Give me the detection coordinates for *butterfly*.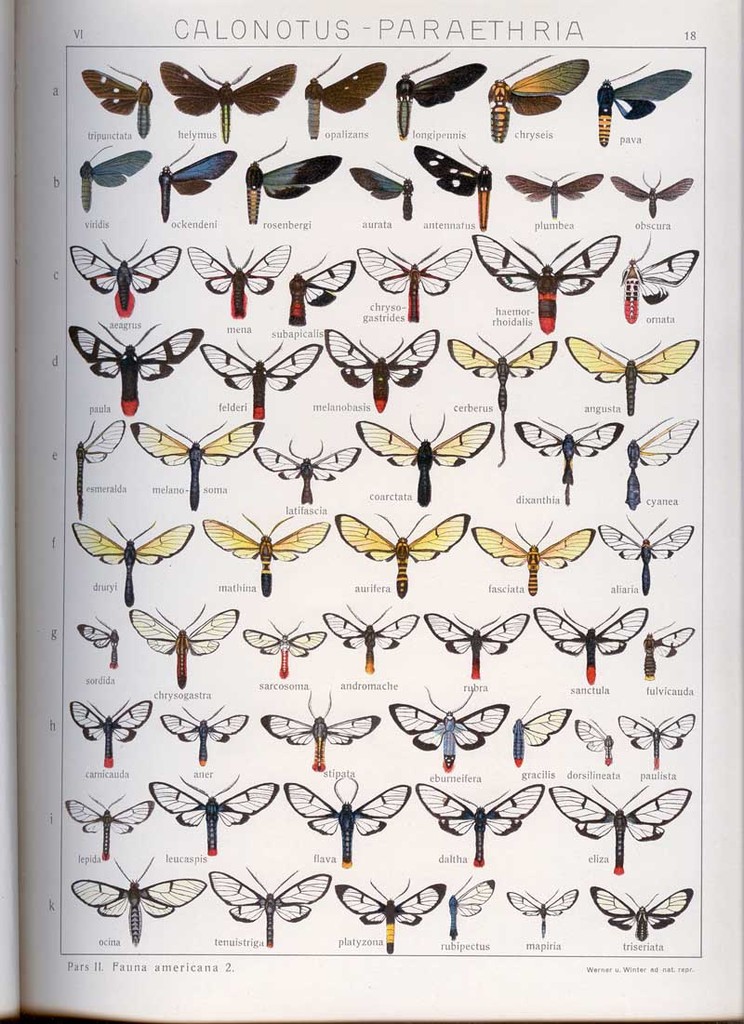
crop(160, 709, 248, 765).
